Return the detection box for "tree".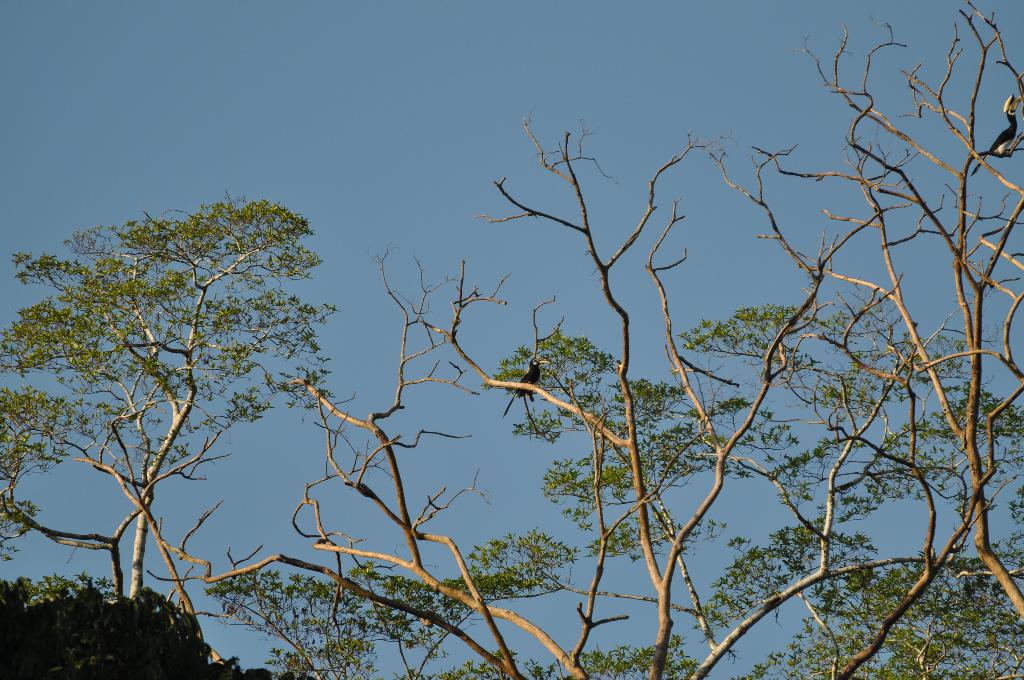
699:1:1023:677.
